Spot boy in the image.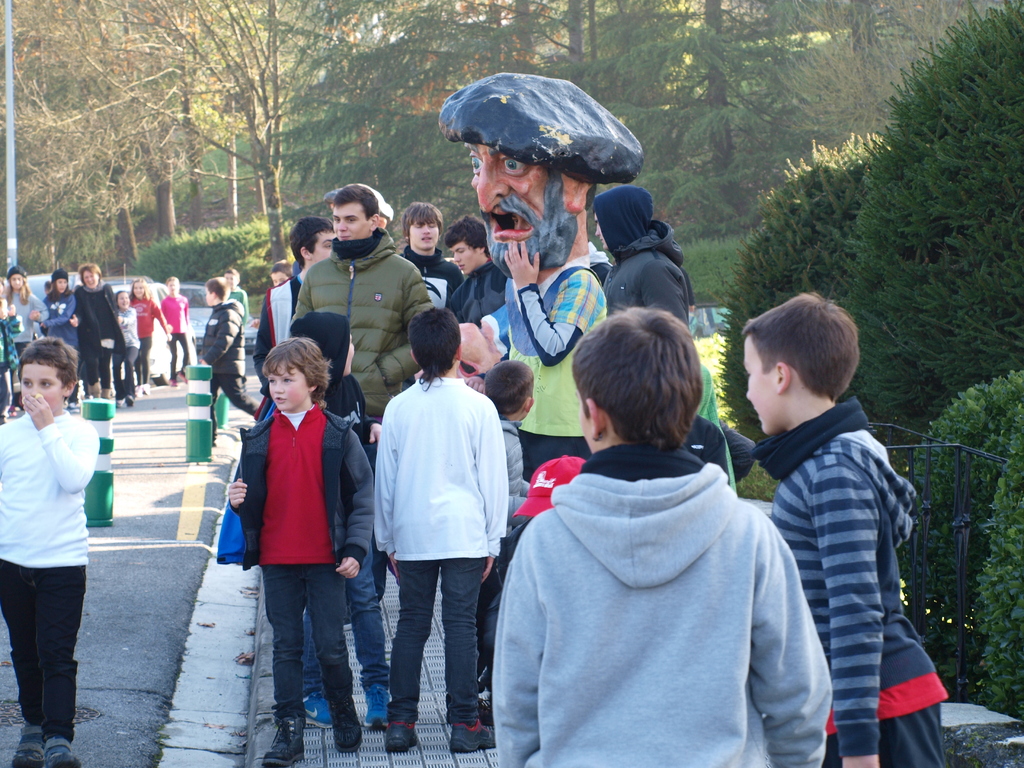
boy found at box=[700, 300, 928, 750].
